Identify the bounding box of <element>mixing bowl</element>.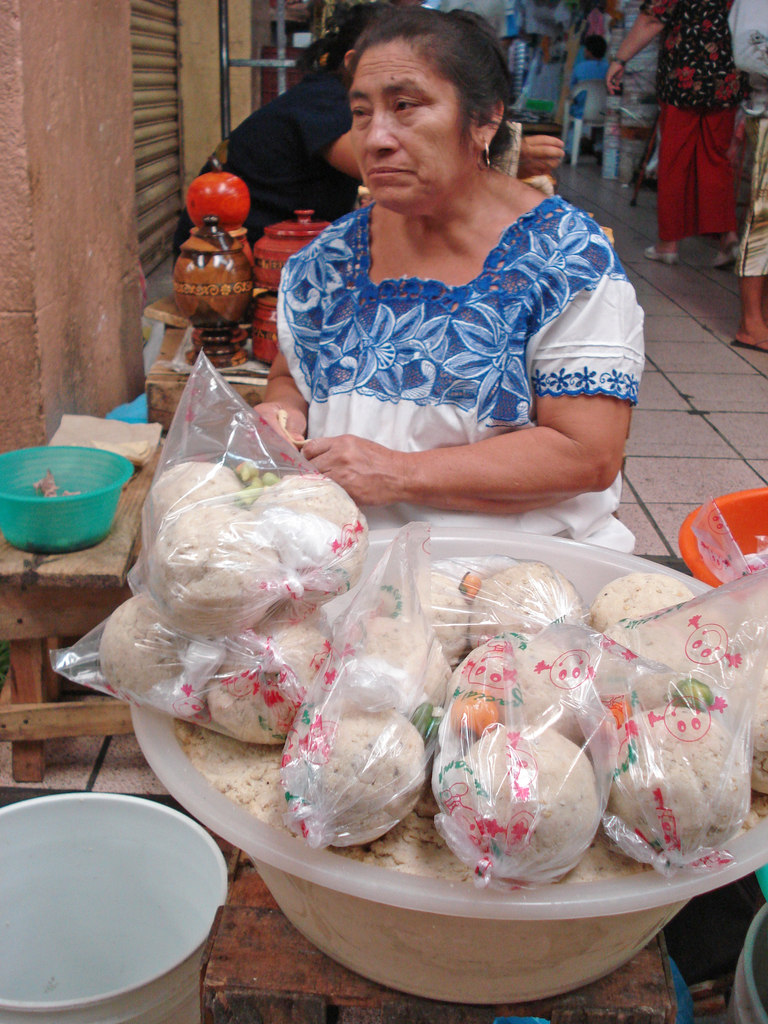
11, 452, 134, 554.
